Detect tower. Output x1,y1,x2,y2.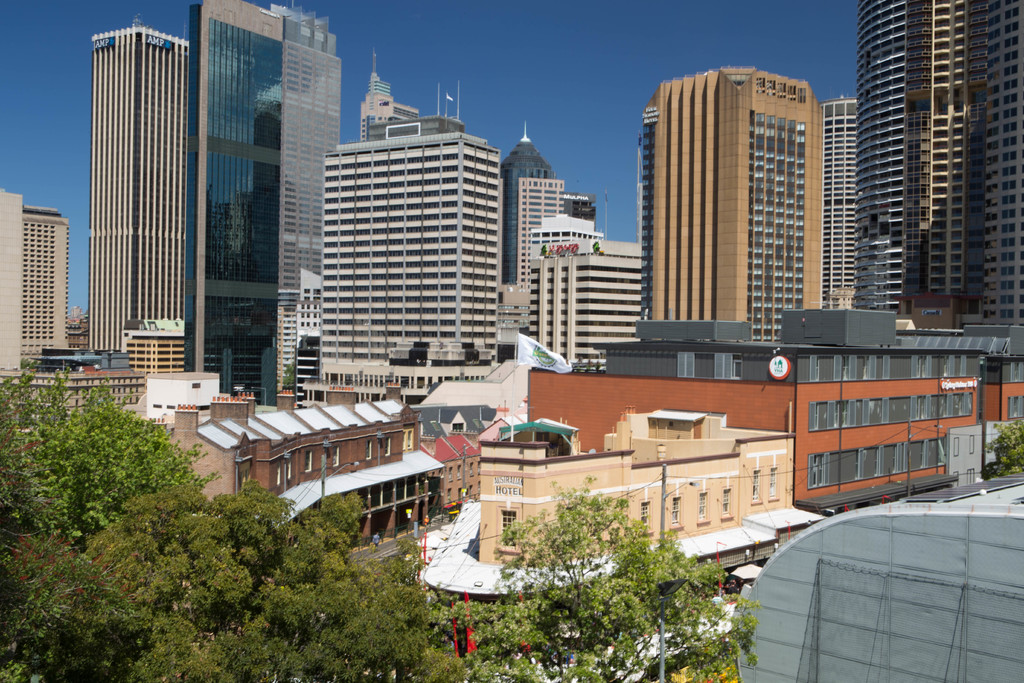
500,117,555,356.
